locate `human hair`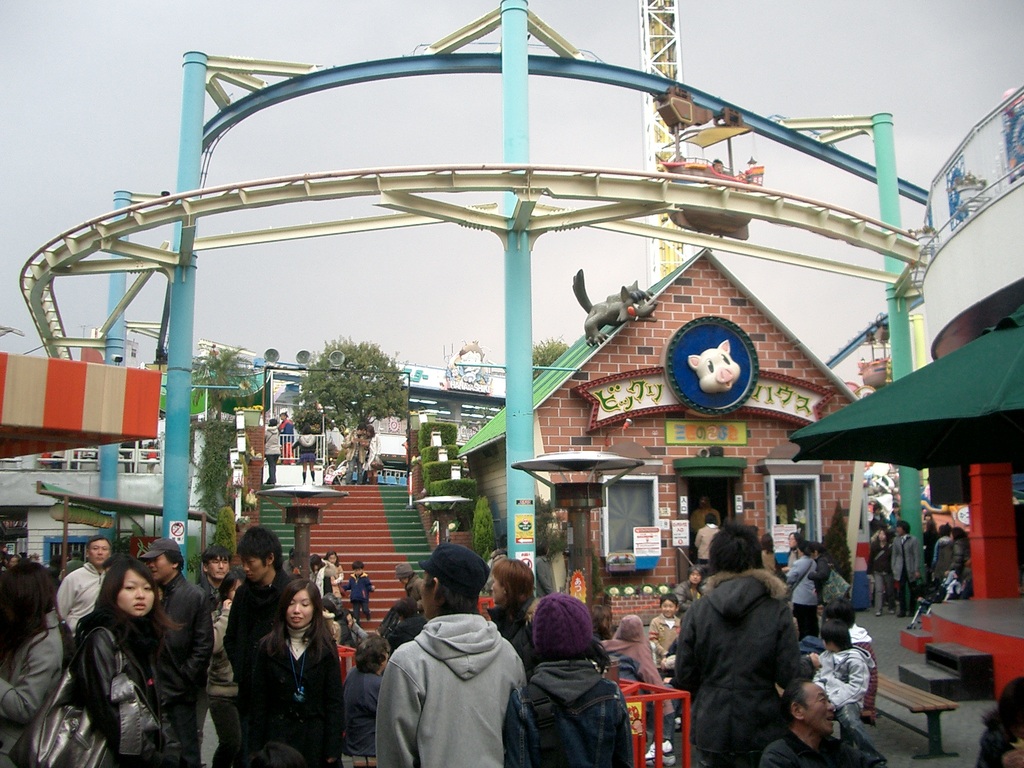
<region>706, 524, 767, 578</region>
